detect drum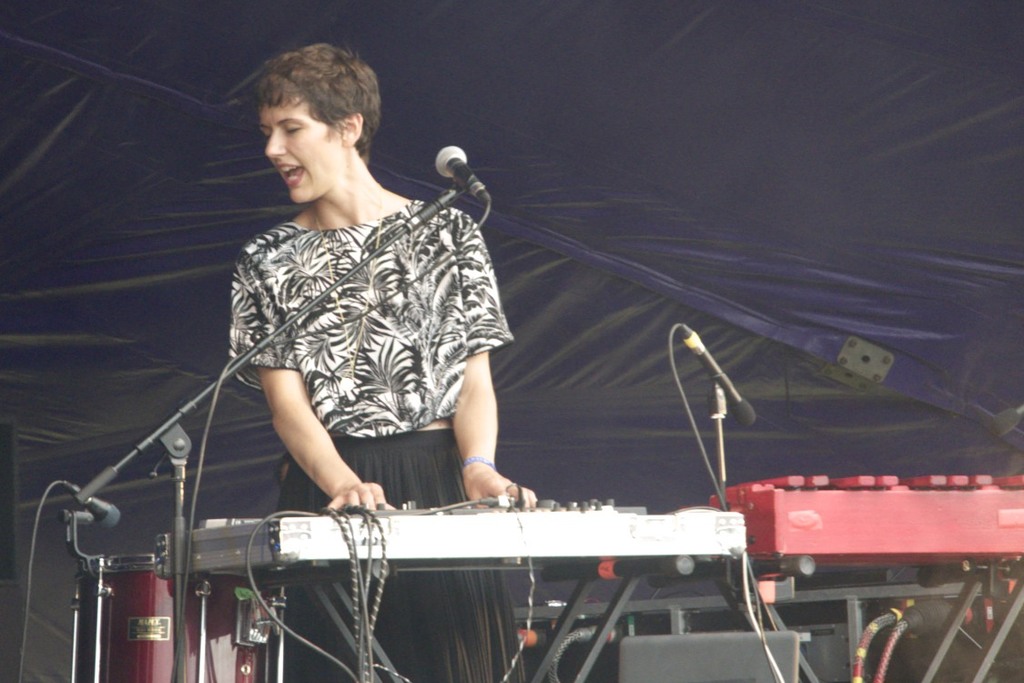
[74, 551, 269, 682]
